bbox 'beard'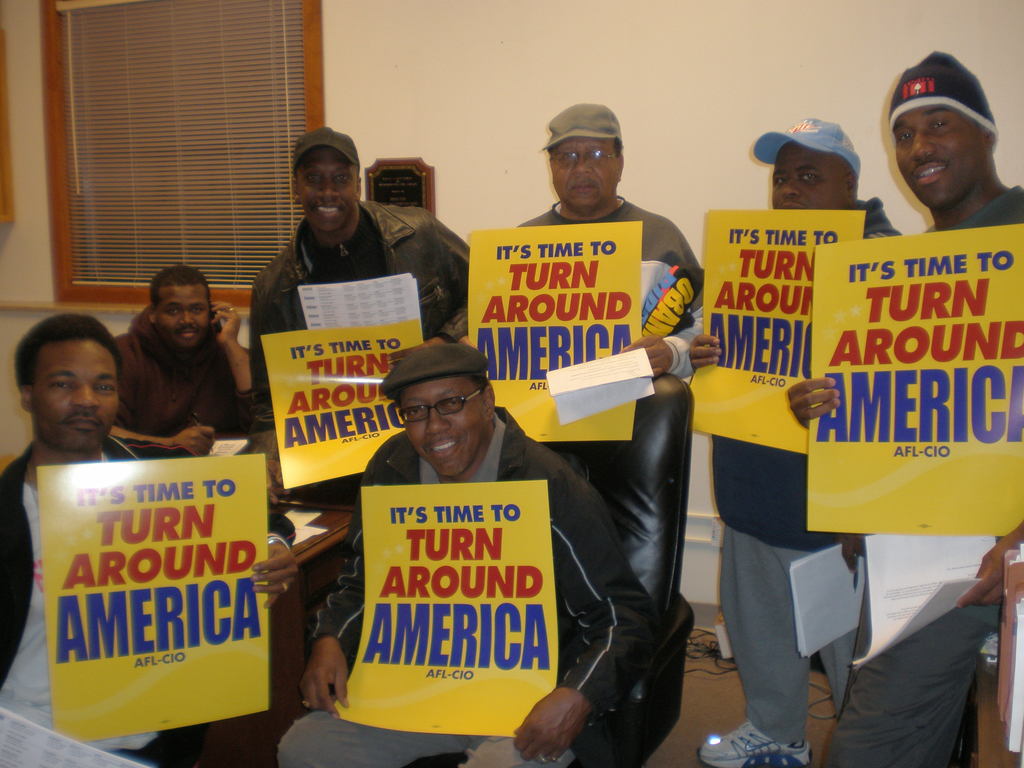
BBox(164, 319, 207, 348)
